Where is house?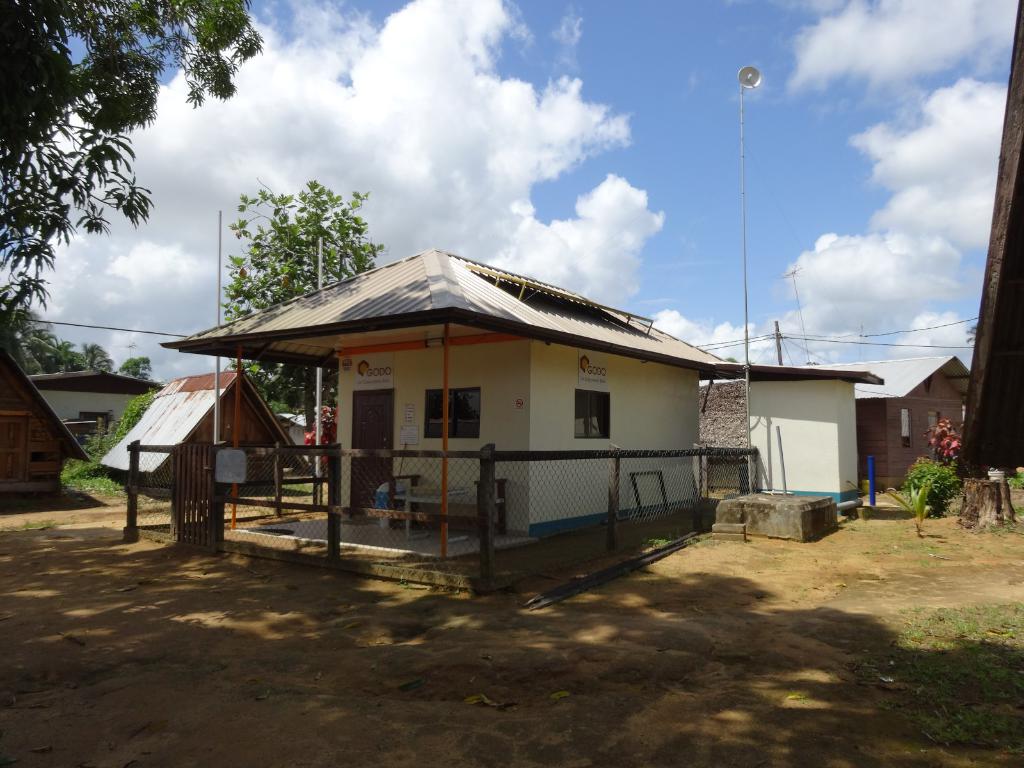
151/224/773/579.
